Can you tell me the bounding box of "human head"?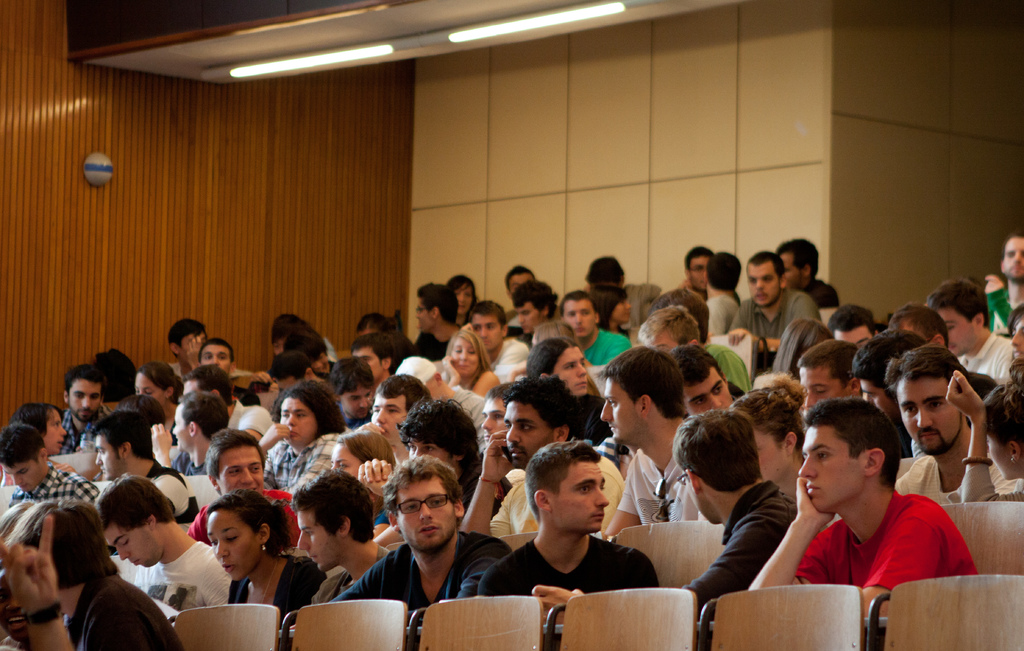
927, 280, 995, 360.
